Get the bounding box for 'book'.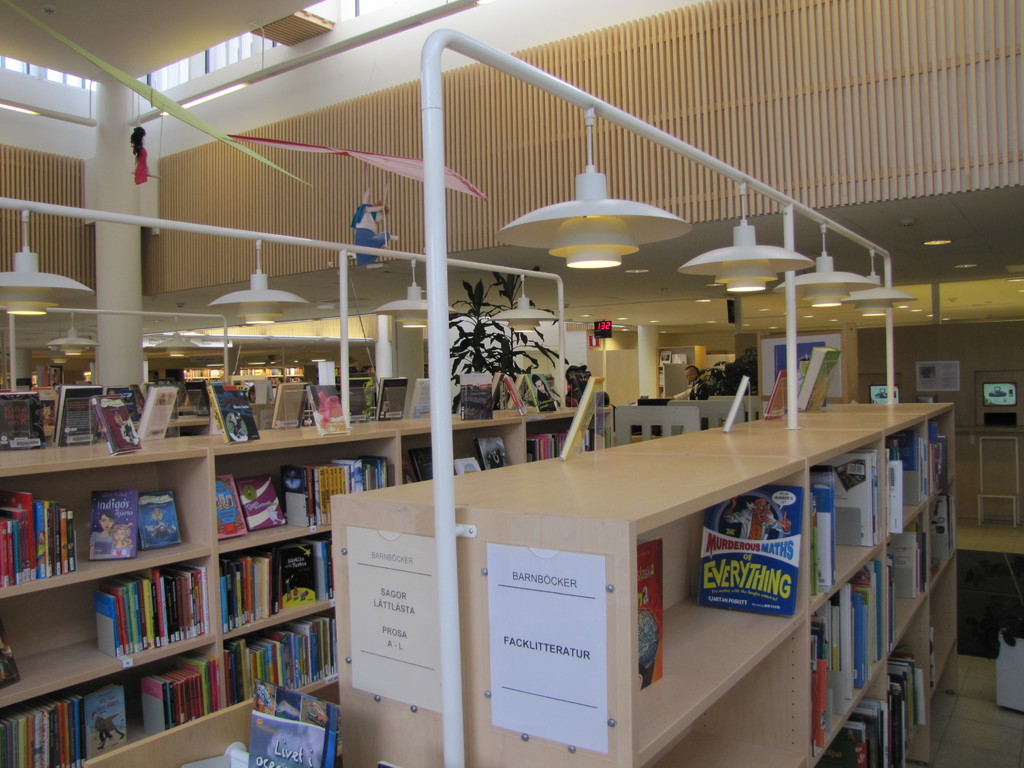
crop(525, 373, 554, 415).
